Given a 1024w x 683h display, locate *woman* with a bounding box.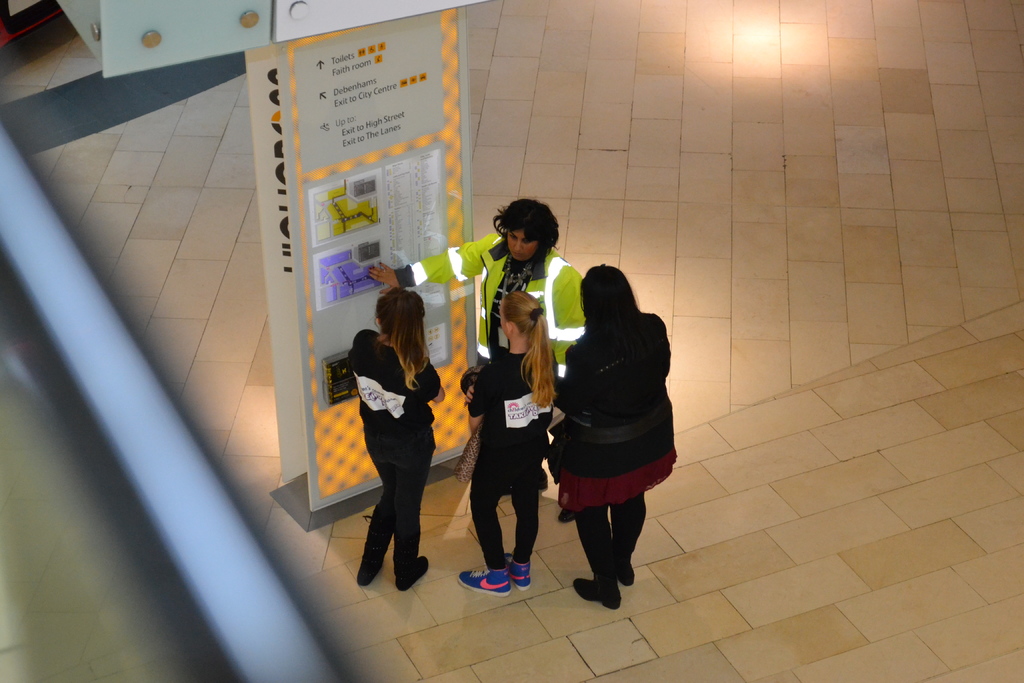
Located: bbox=(367, 199, 588, 520).
